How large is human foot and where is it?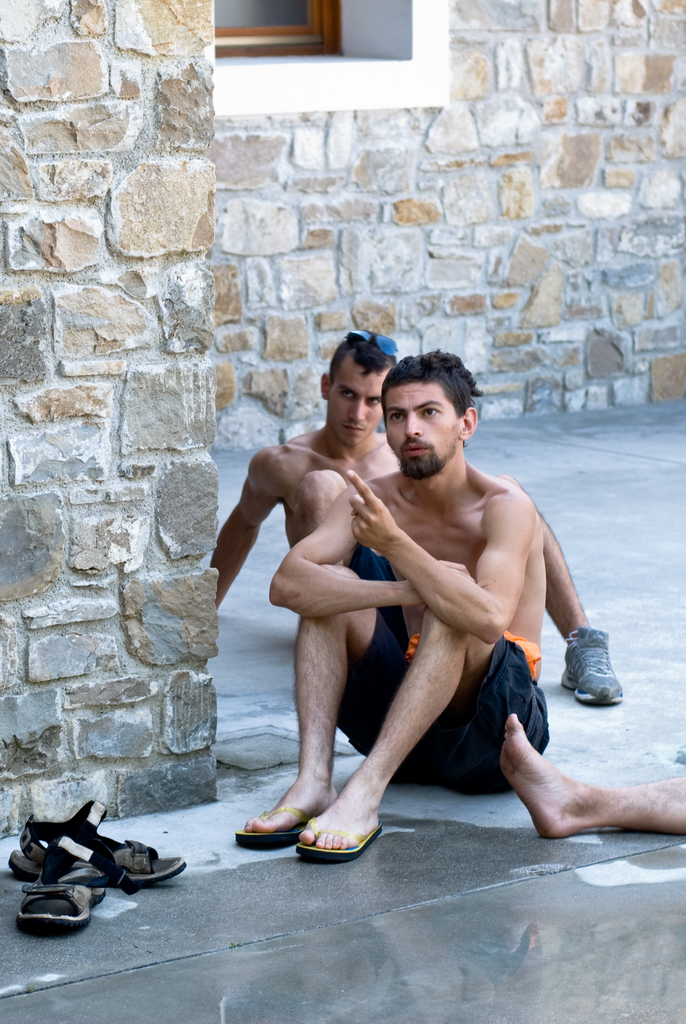
Bounding box: Rect(238, 766, 348, 836).
